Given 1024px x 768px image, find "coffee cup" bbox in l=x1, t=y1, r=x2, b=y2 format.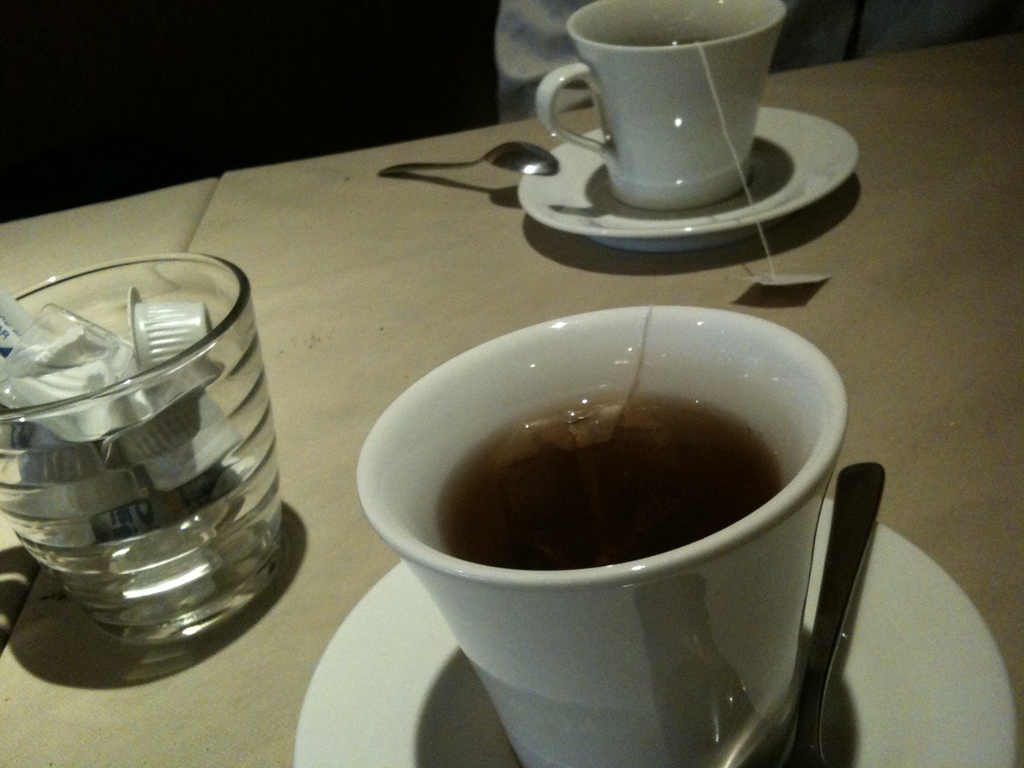
l=351, t=305, r=851, b=766.
